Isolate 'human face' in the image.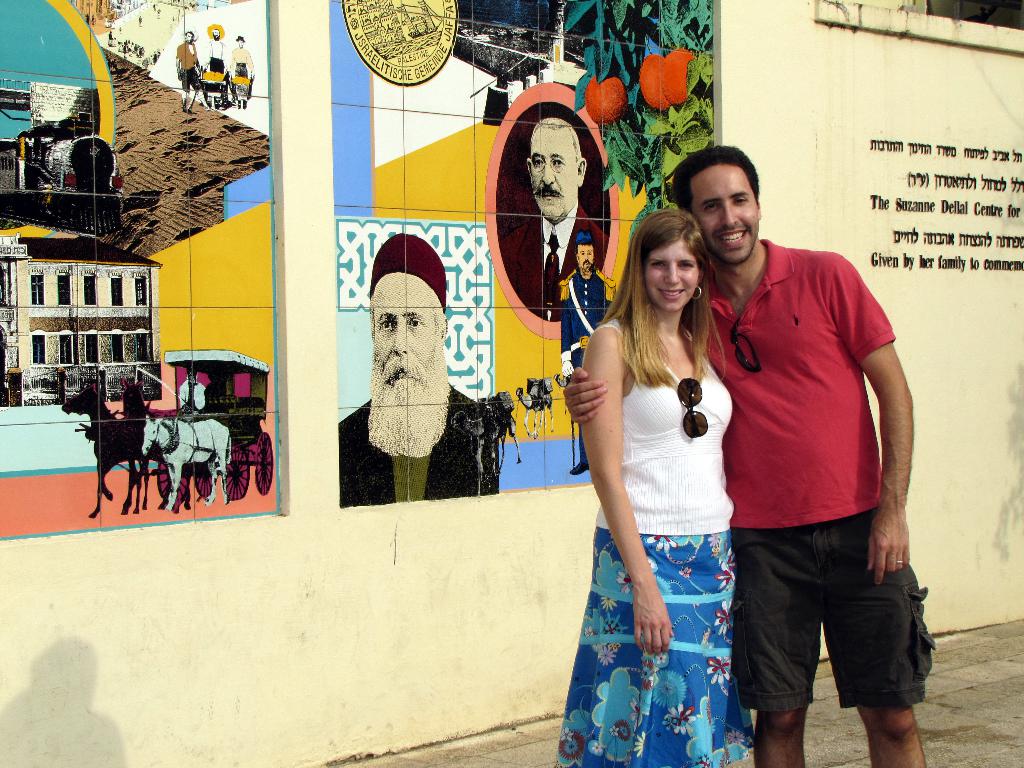
Isolated region: 575:241:595:274.
